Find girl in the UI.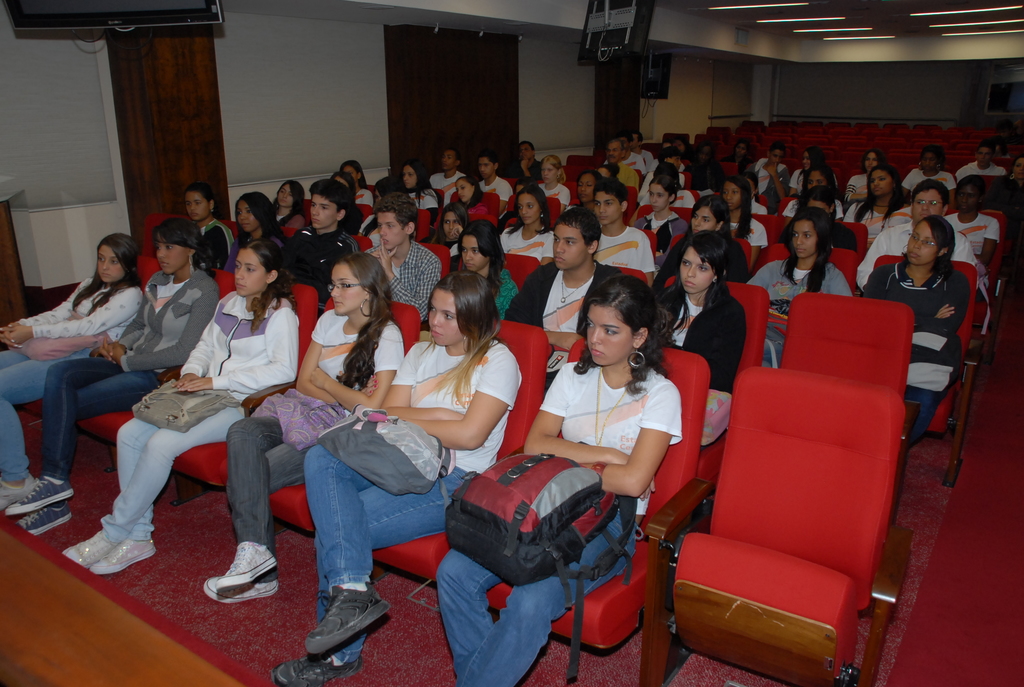
UI element at crop(225, 191, 283, 274).
